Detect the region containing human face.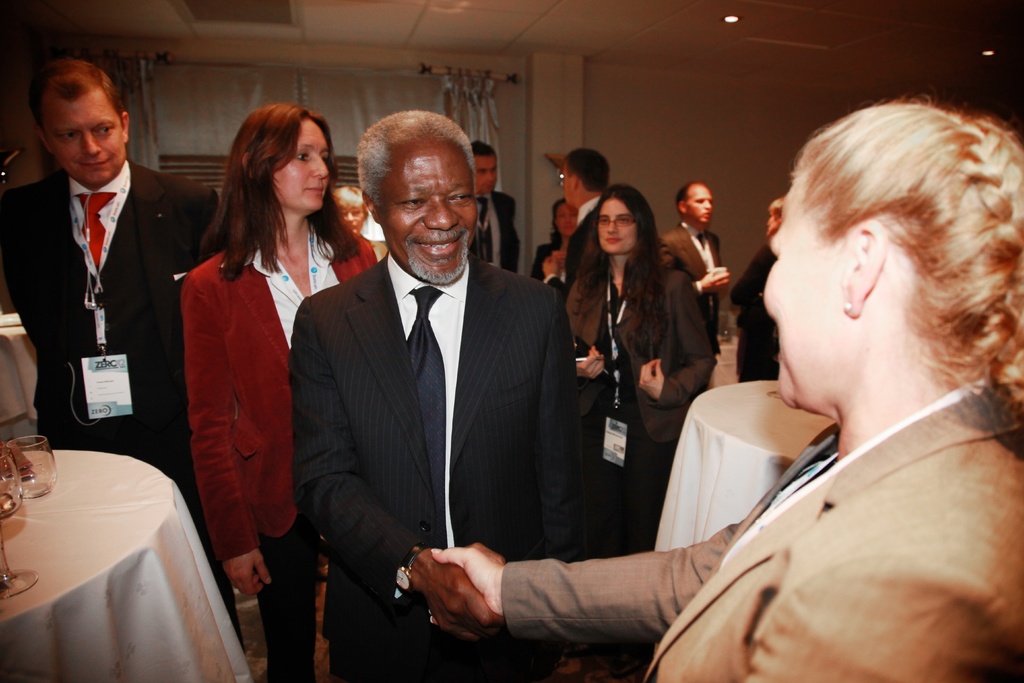
x1=554, y1=203, x2=579, y2=235.
